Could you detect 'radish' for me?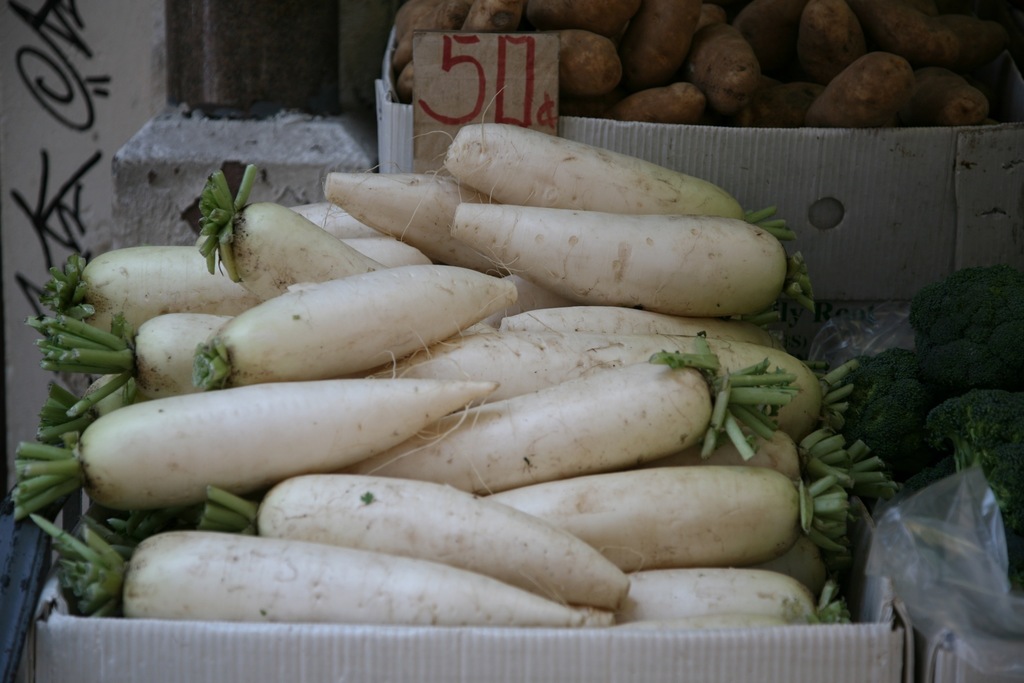
Detection result: box(417, 86, 803, 224).
